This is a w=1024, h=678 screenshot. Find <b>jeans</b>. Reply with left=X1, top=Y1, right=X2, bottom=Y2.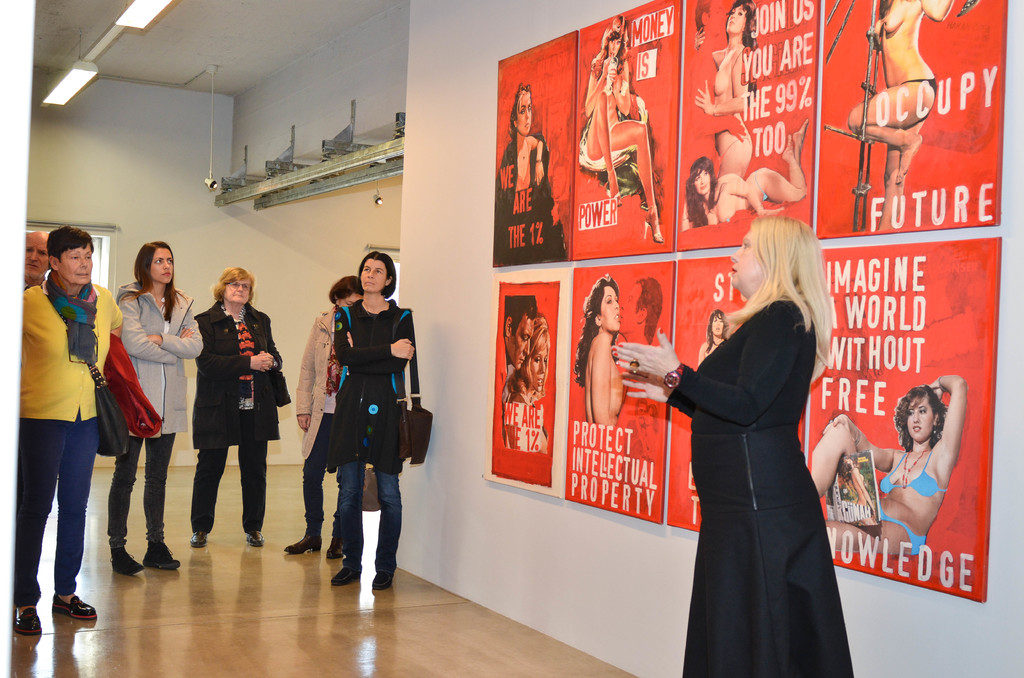
left=12, top=413, right=88, bottom=633.
